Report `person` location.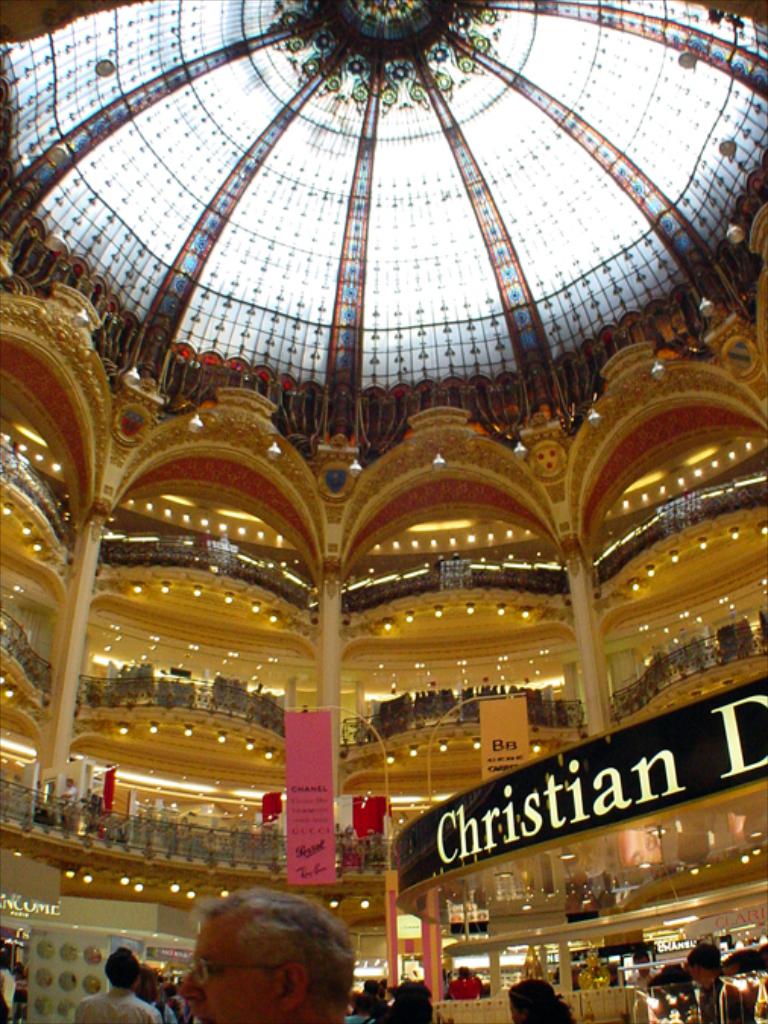
Report: pyautogui.locateOnScreen(505, 980, 566, 1022).
